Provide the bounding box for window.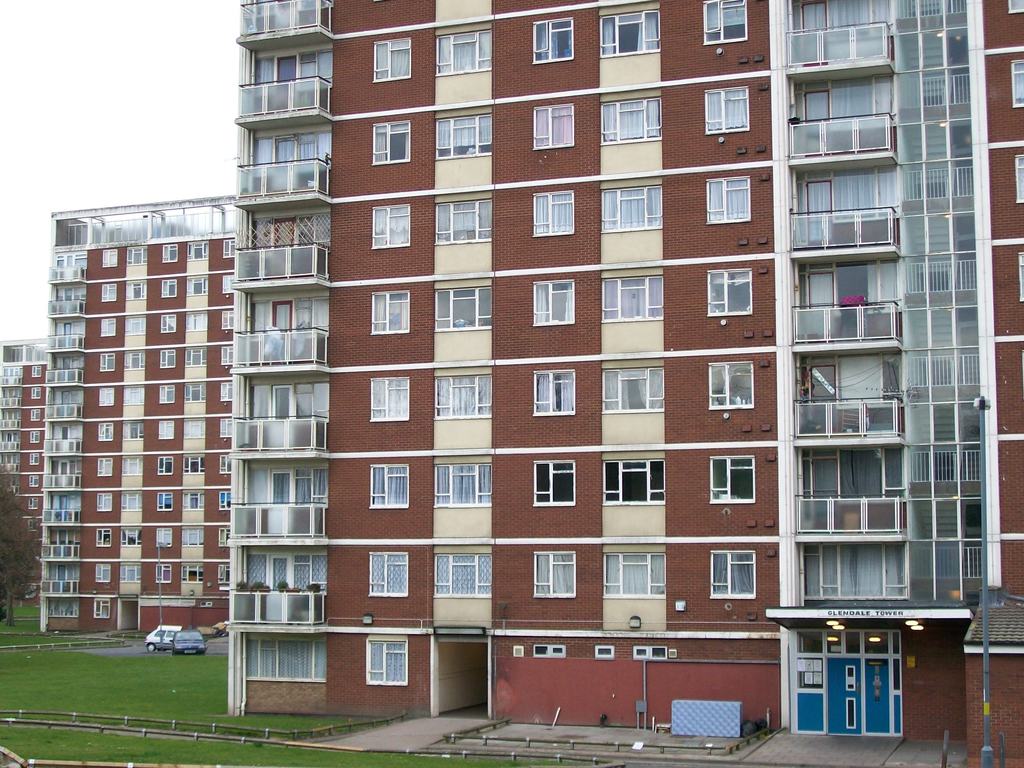
[181, 563, 201, 580].
